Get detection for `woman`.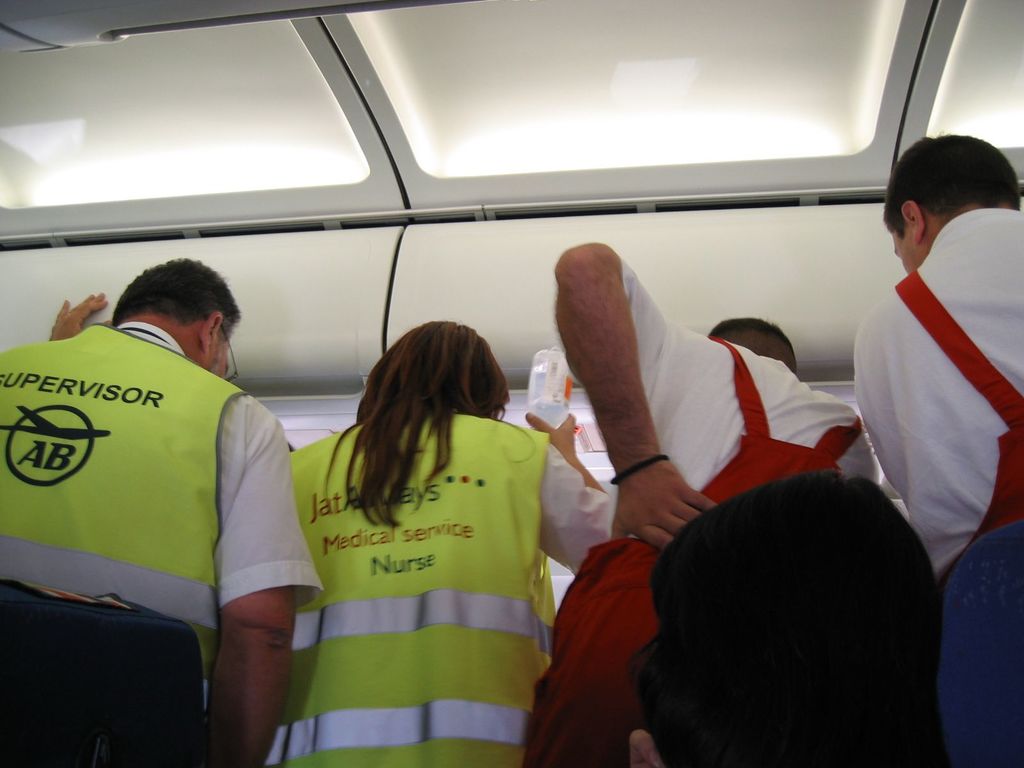
Detection: bbox(260, 316, 617, 767).
